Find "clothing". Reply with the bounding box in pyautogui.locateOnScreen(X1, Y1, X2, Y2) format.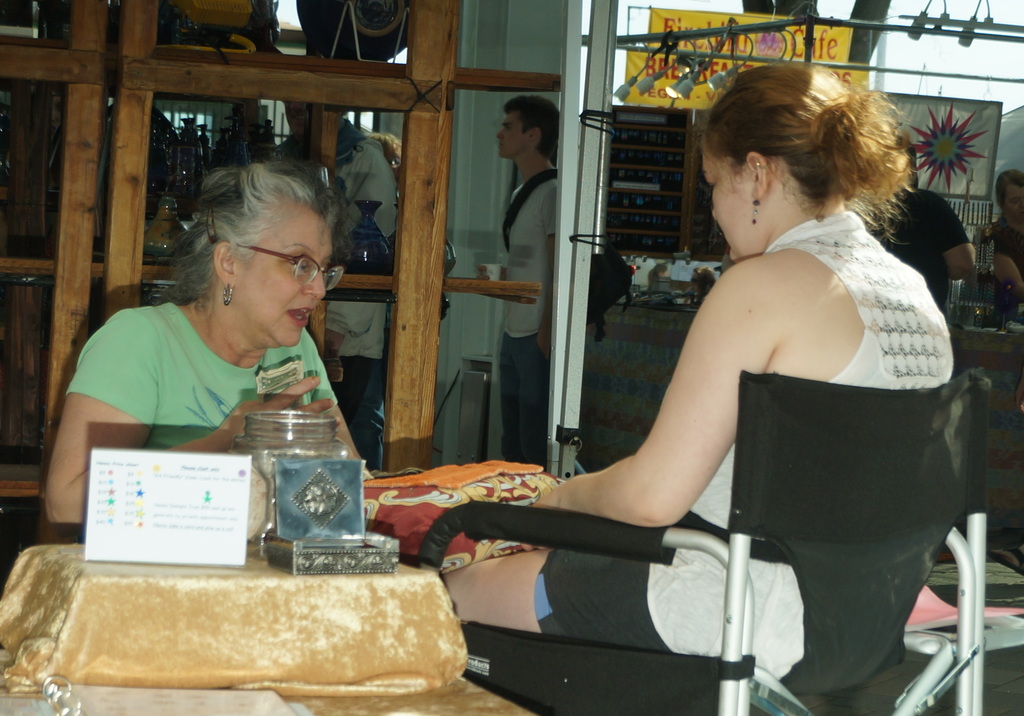
pyautogui.locateOnScreen(872, 179, 968, 313).
